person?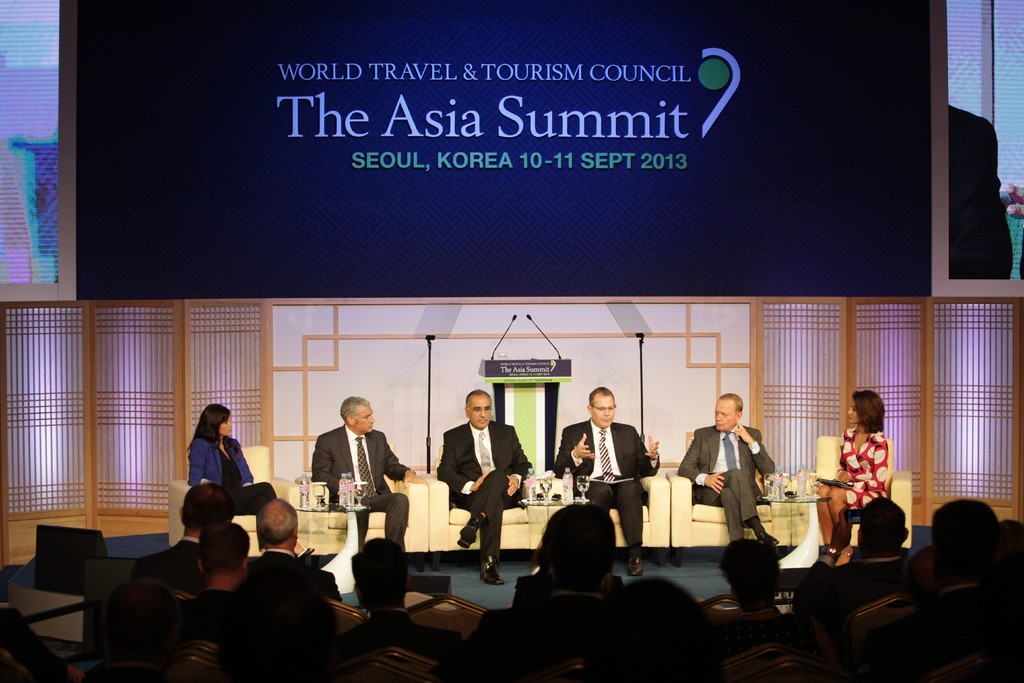
locate(239, 494, 348, 600)
